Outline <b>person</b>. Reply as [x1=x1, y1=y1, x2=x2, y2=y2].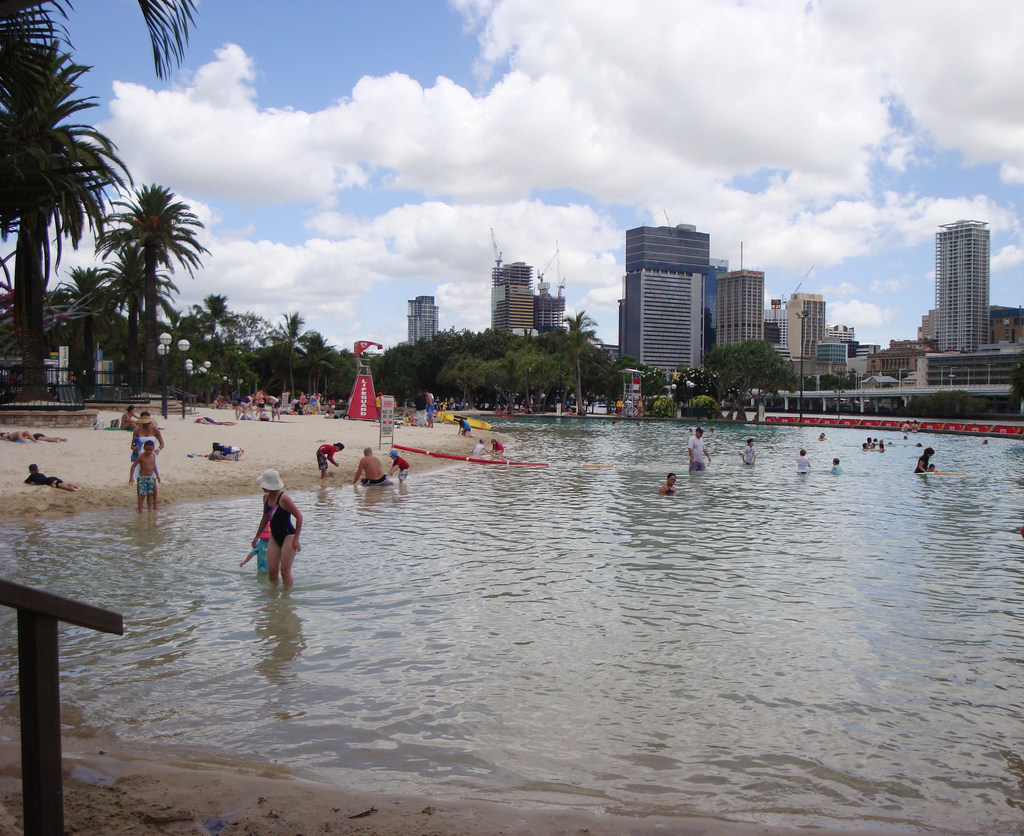
[x1=237, y1=475, x2=300, y2=586].
